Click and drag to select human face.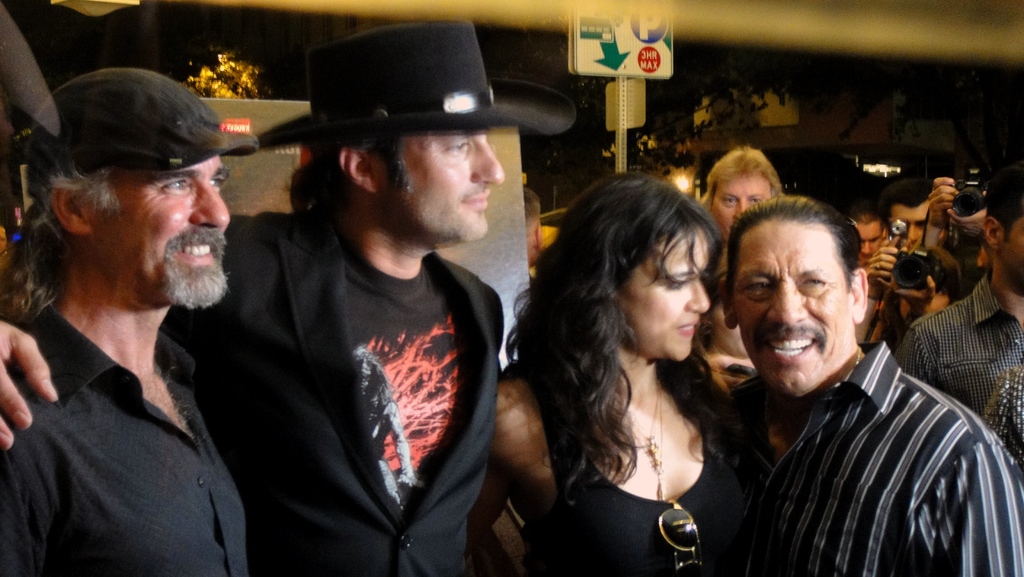
Selection: [x1=892, y1=199, x2=930, y2=250].
